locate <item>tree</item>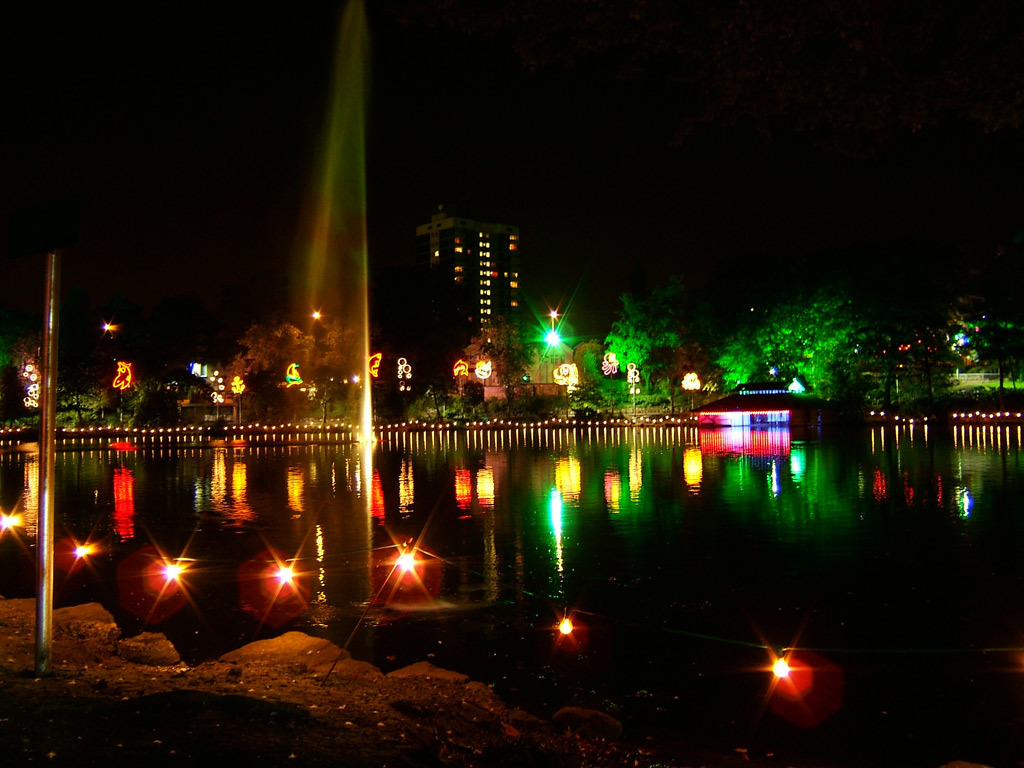
x1=448 y1=311 x2=537 y2=432
